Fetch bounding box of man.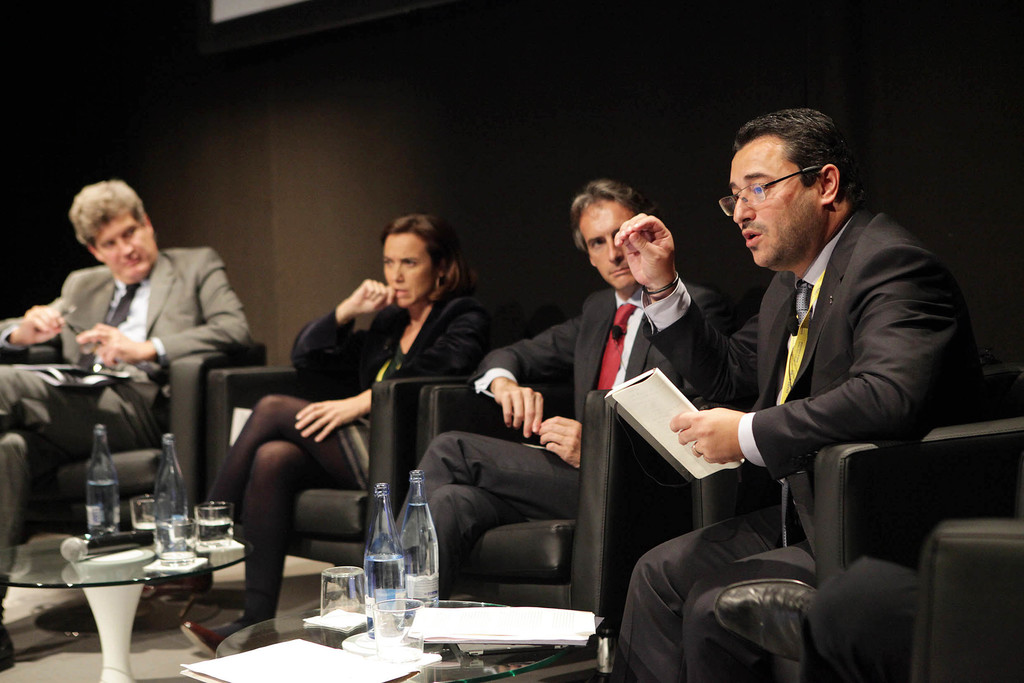
Bbox: [left=619, top=107, right=970, bottom=682].
